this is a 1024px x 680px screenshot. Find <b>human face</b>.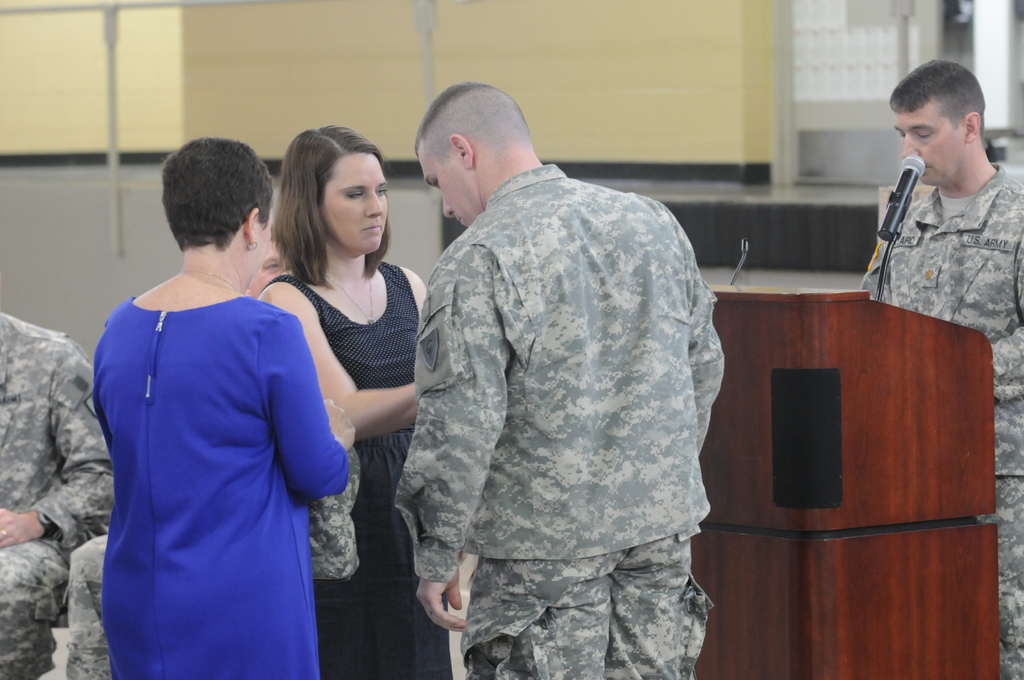
Bounding box: box=[895, 101, 950, 185].
